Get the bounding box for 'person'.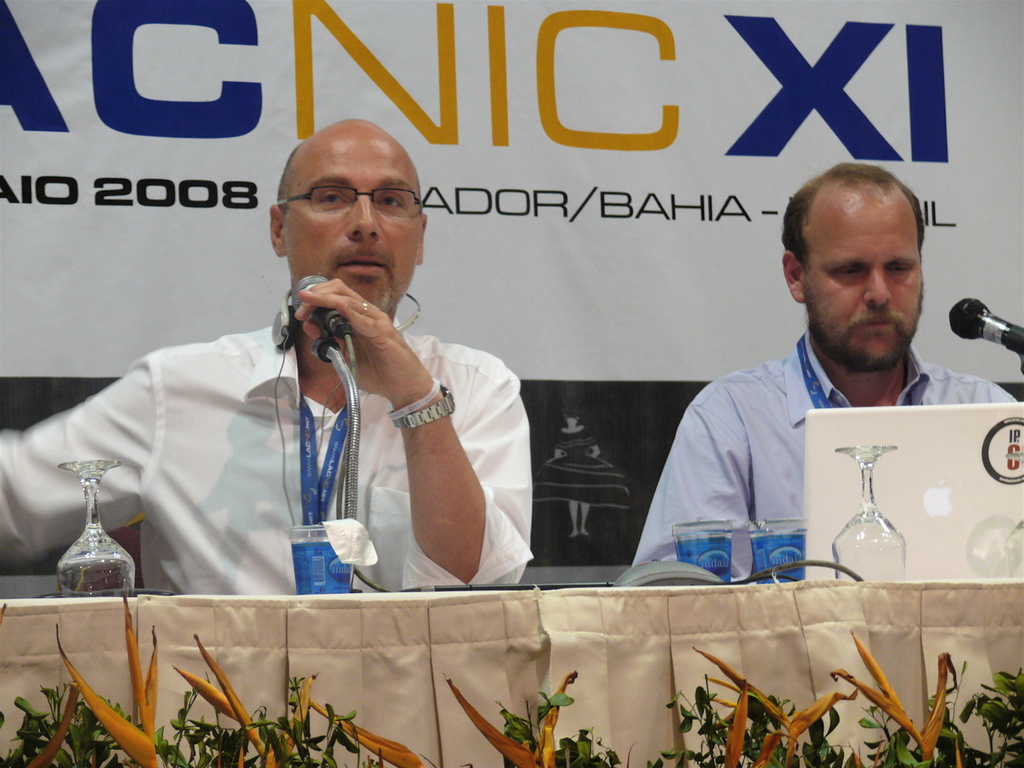
x1=648 y1=135 x2=985 y2=643.
